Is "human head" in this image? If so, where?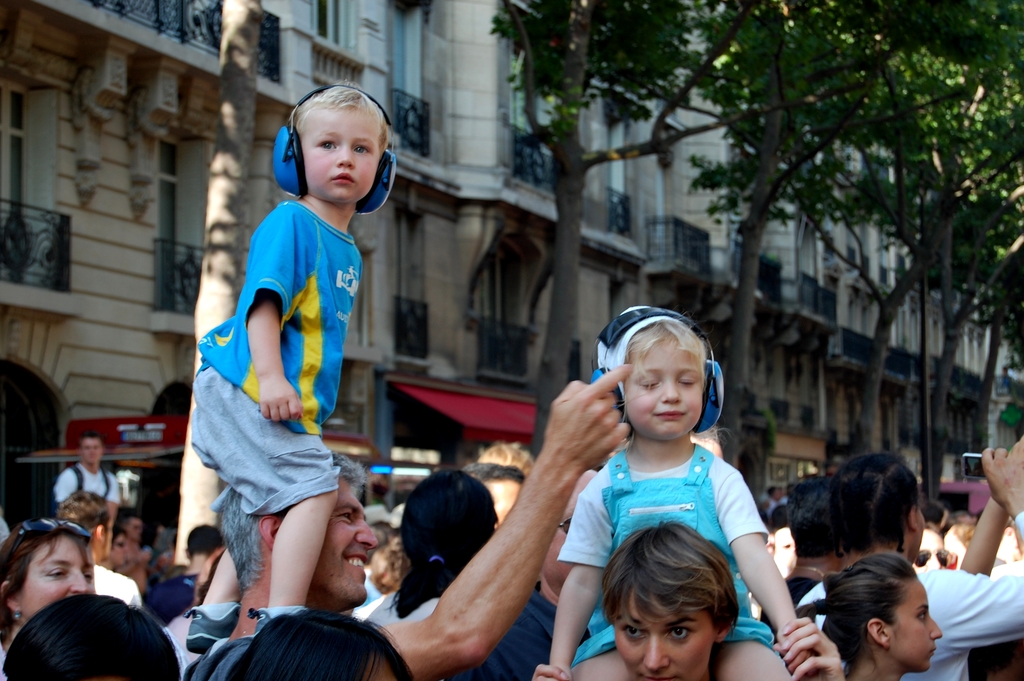
Yes, at <box>0,597,180,680</box>.
